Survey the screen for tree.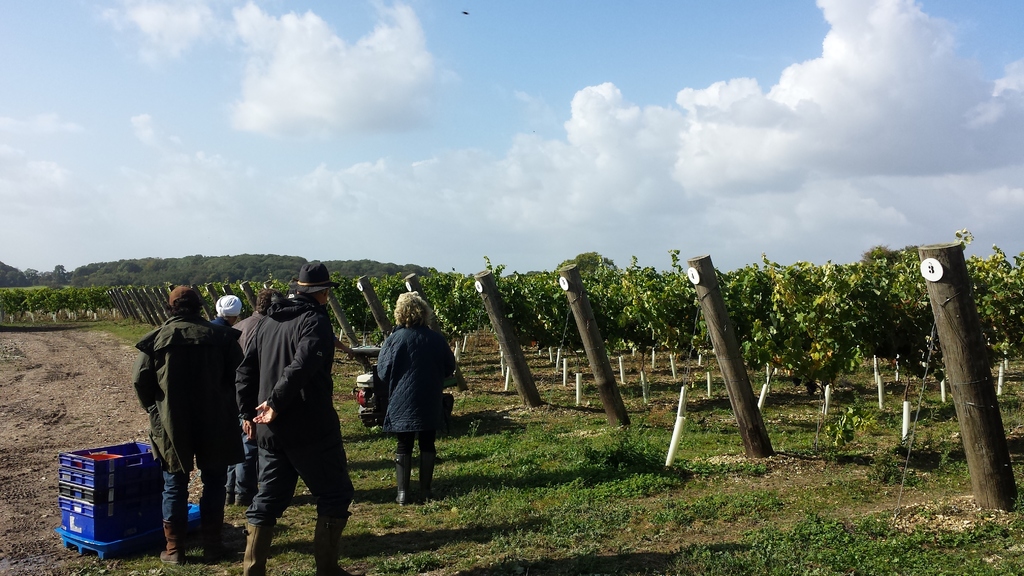
Survey found: bbox=[54, 260, 67, 277].
